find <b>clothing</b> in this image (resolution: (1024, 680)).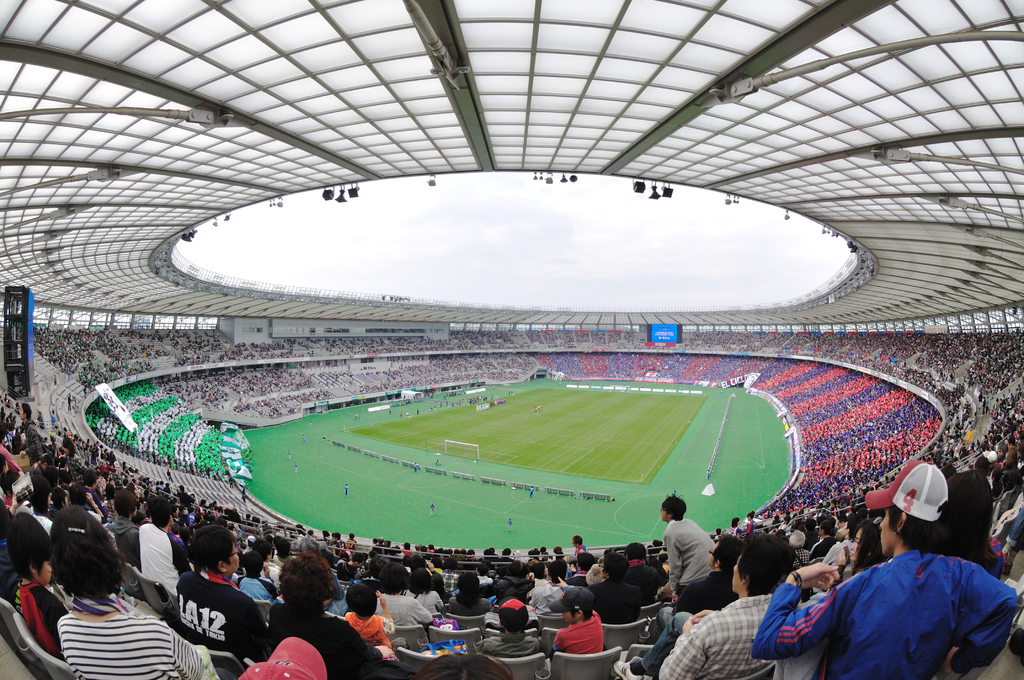
(x1=804, y1=534, x2=829, y2=563).
